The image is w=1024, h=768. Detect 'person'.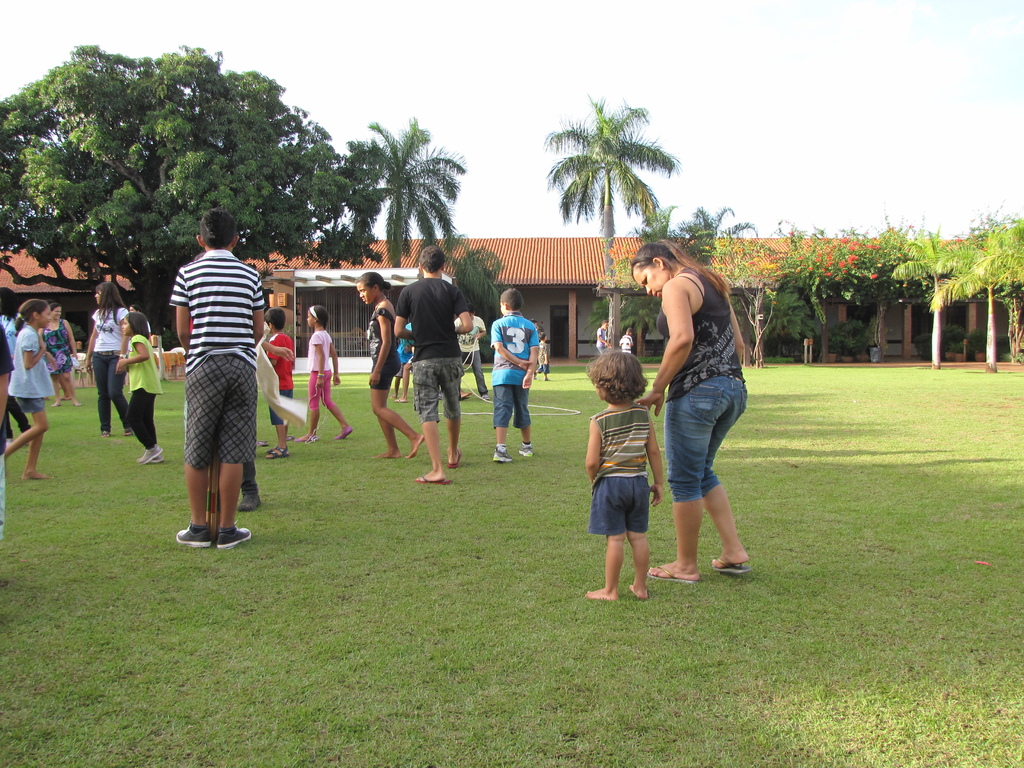
Detection: box=[628, 240, 753, 581].
